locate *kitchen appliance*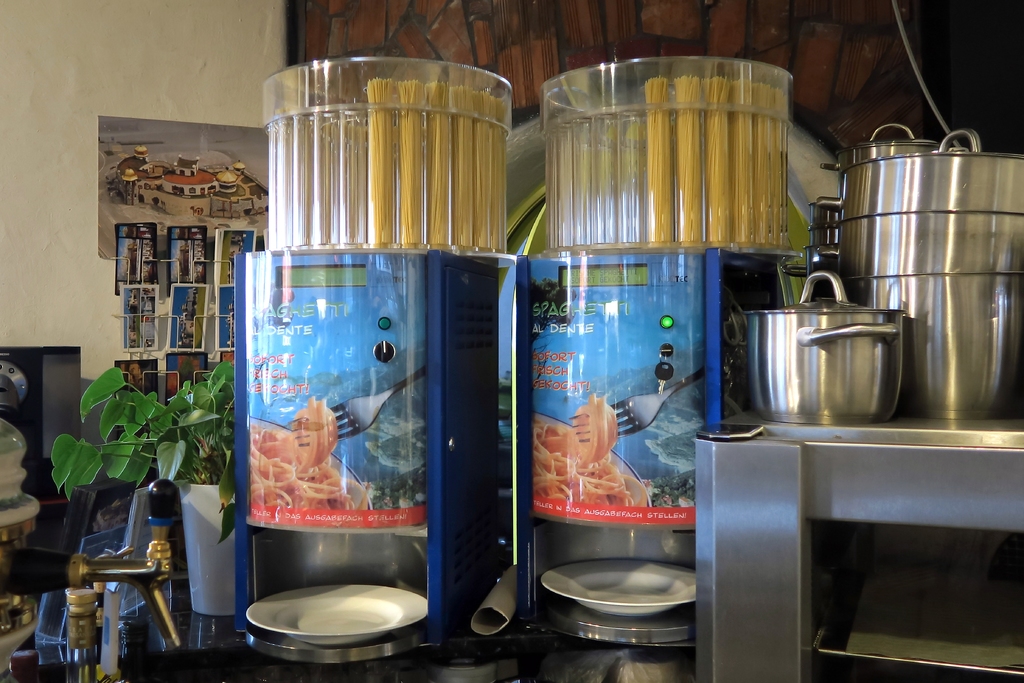
543:51:790:244
